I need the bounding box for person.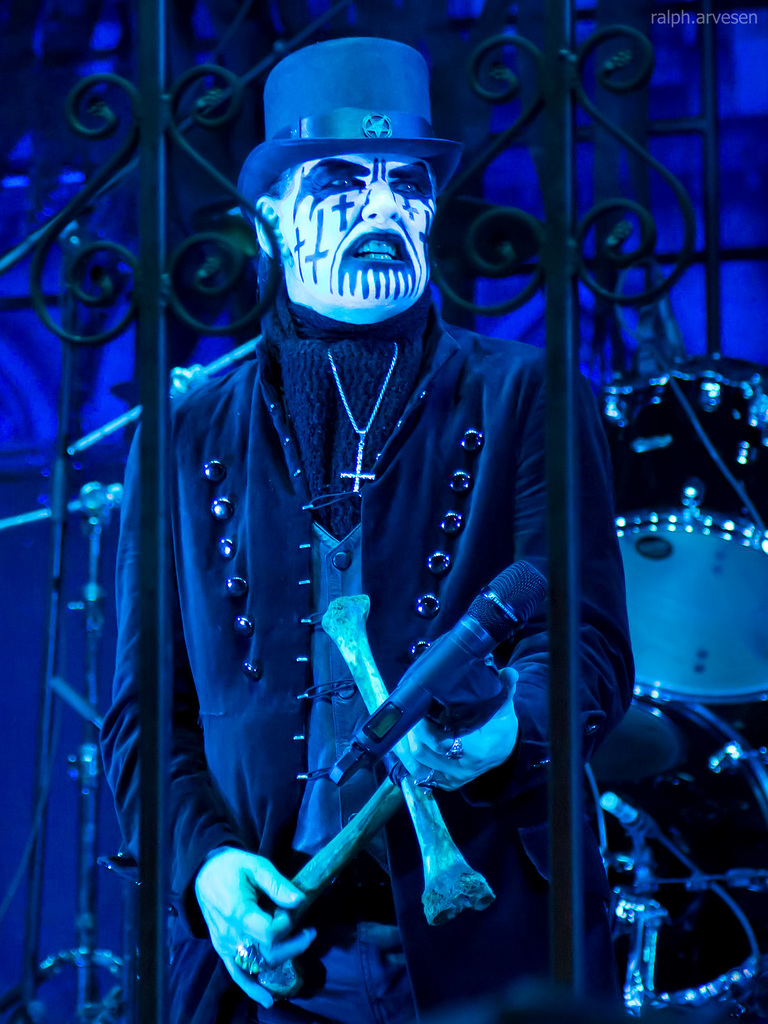
Here it is: select_region(138, 72, 618, 995).
